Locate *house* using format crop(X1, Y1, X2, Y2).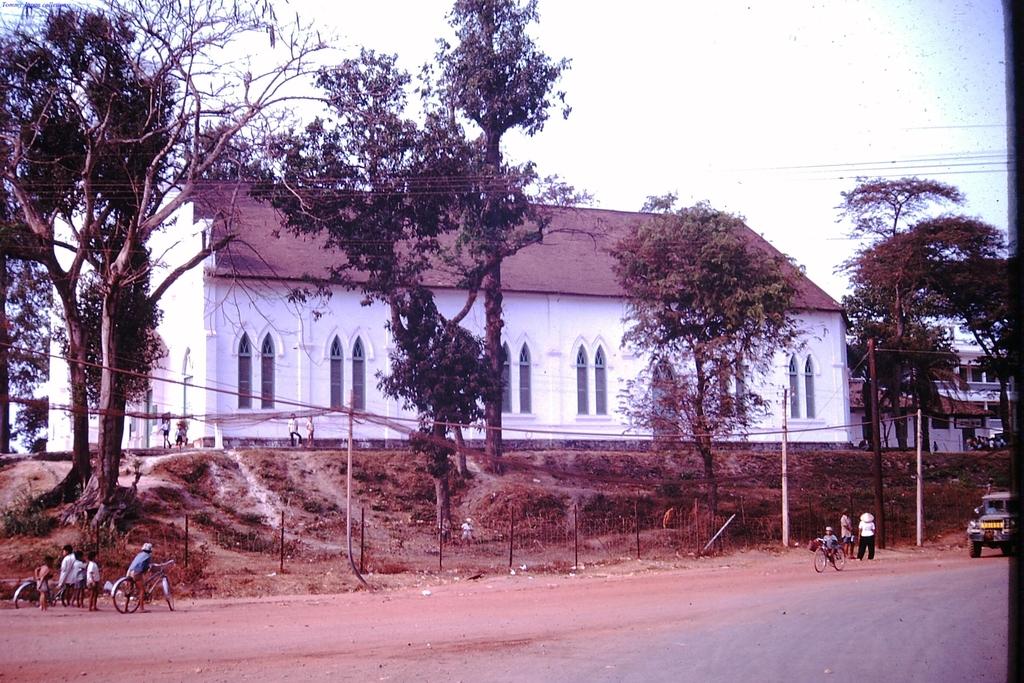
crop(848, 379, 993, 457).
